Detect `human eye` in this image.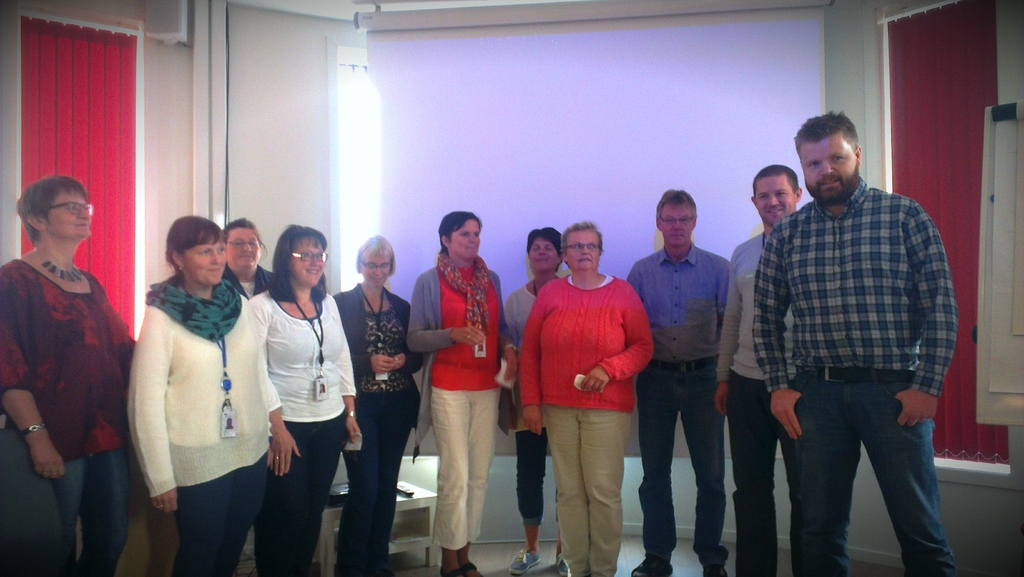
Detection: {"x1": 776, "y1": 190, "x2": 790, "y2": 197}.
